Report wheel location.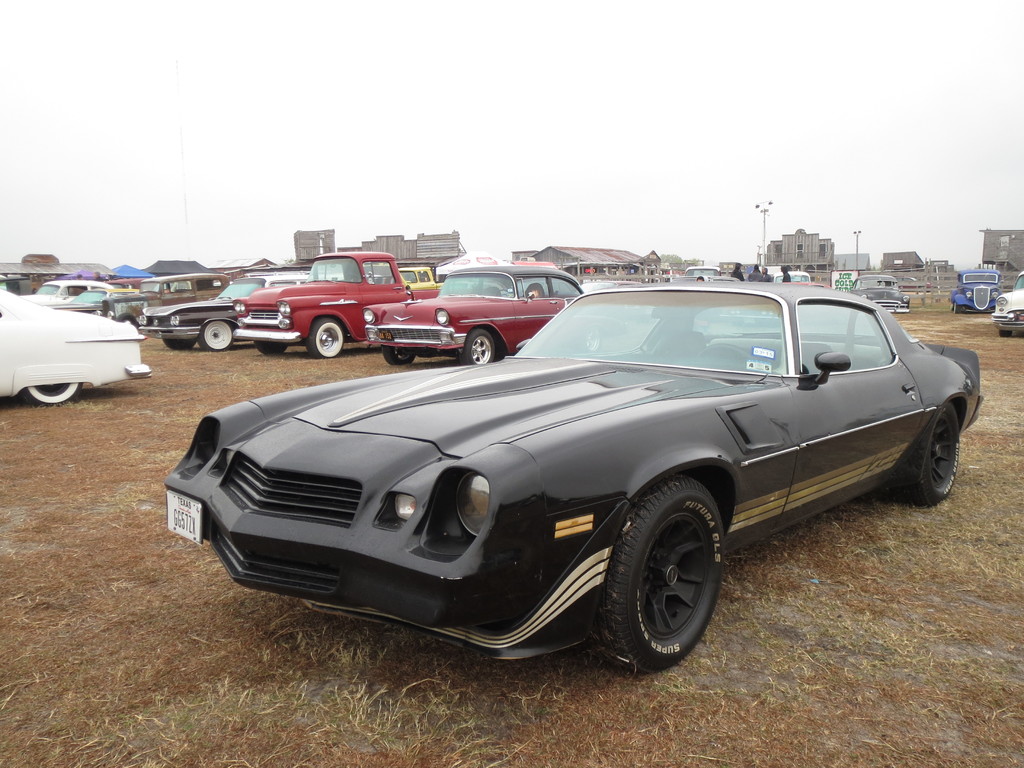
Report: rect(198, 321, 234, 351).
